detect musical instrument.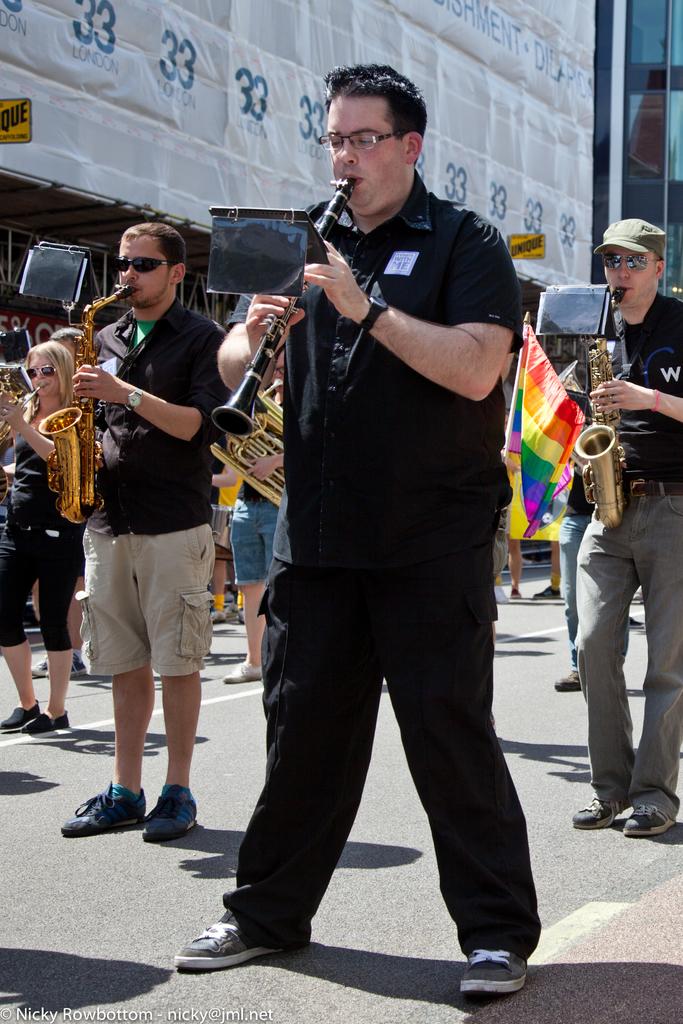
Detected at 10/303/102/522.
